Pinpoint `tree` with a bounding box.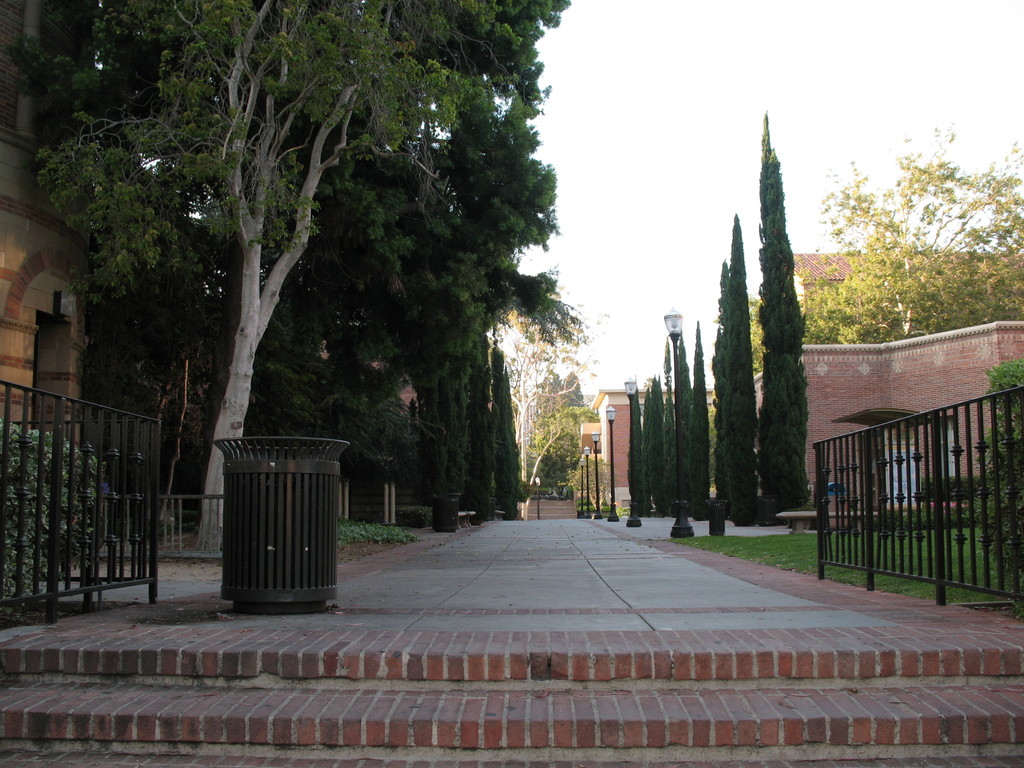
rect(19, 0, 563, 410).
